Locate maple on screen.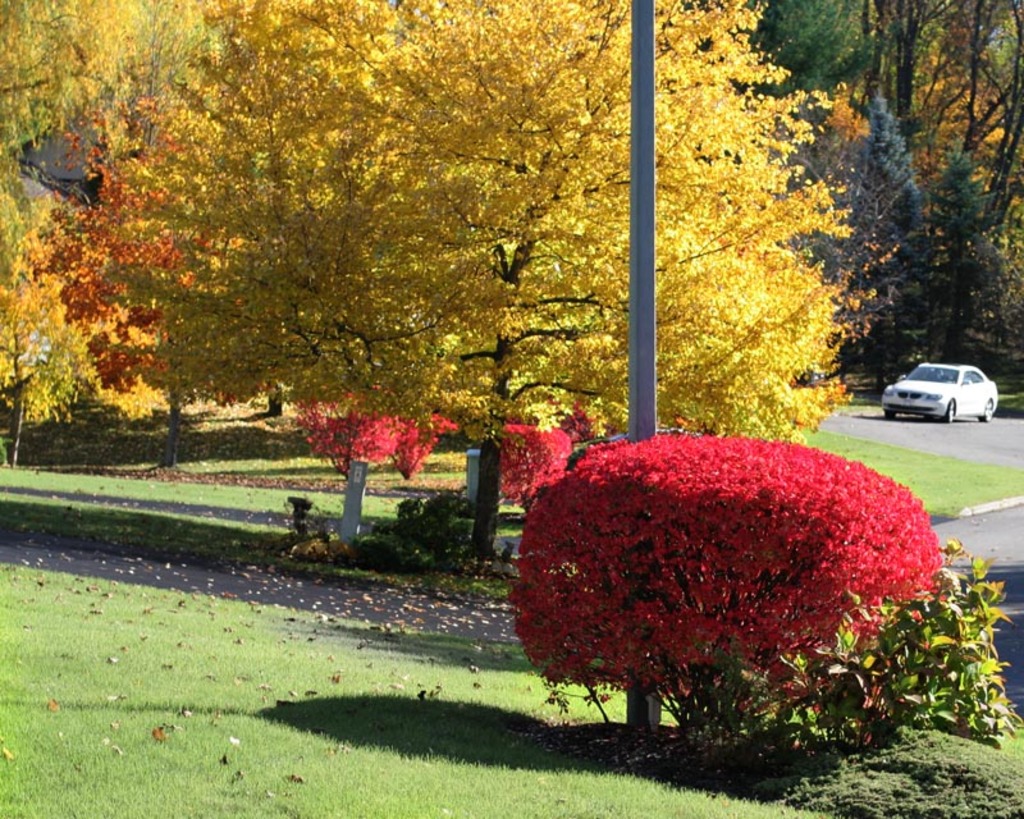
On screen at [left=91, top=0, right=877, bottom=585].
